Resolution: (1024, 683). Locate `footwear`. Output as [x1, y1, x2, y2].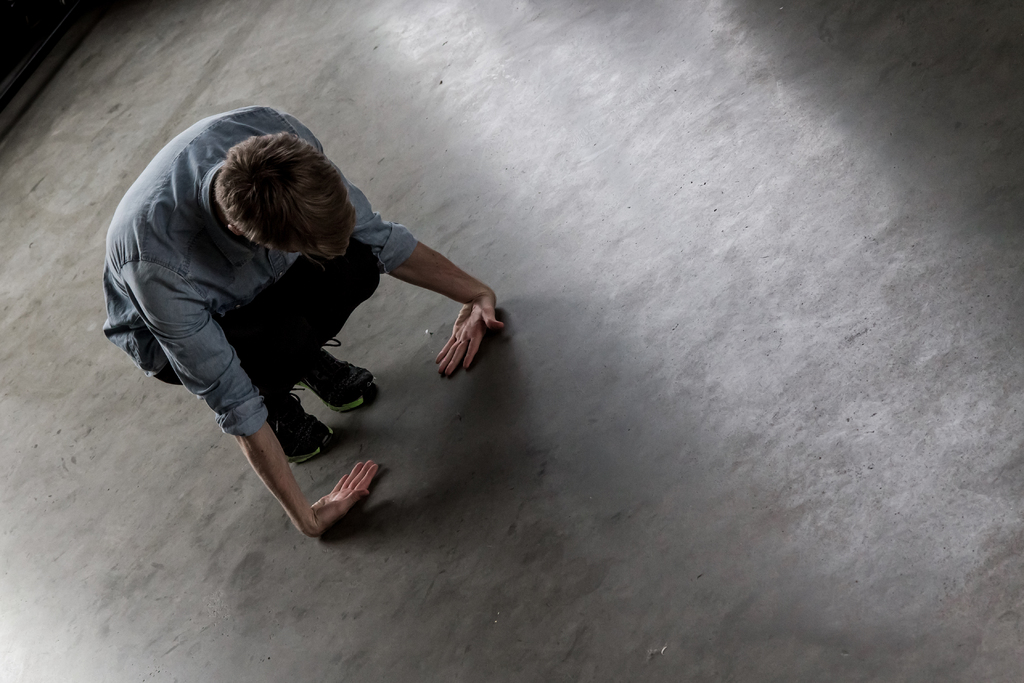
[264, 383, 335, 462].
